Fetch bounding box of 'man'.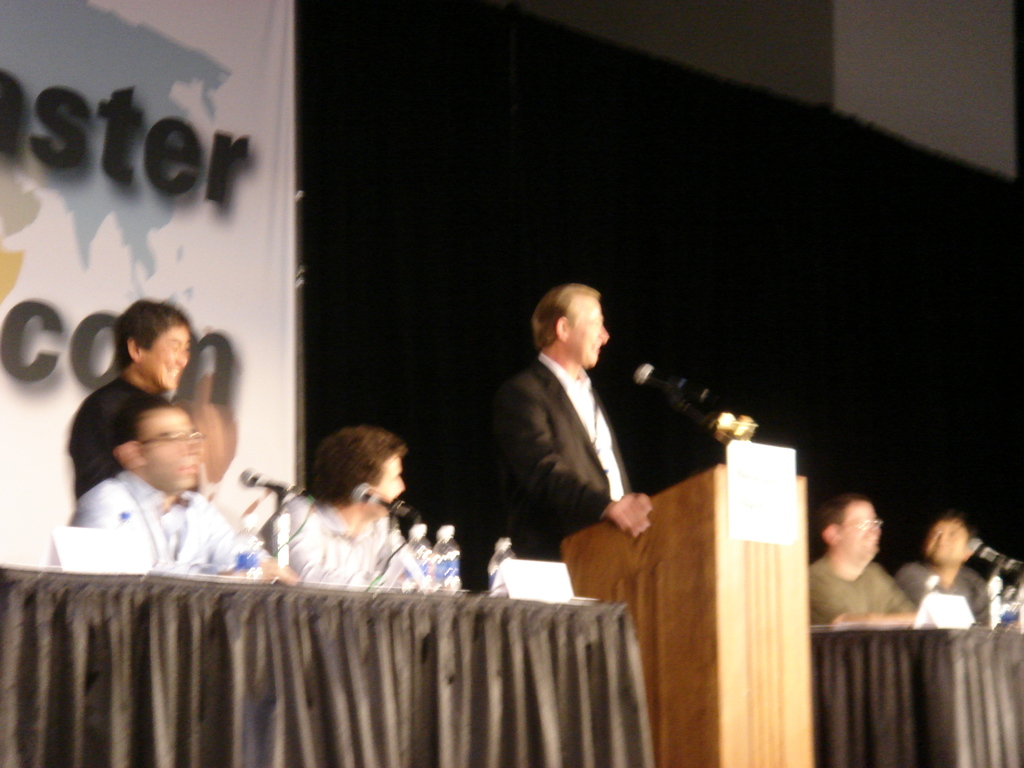
Bbox: 884/513/1017/632.
